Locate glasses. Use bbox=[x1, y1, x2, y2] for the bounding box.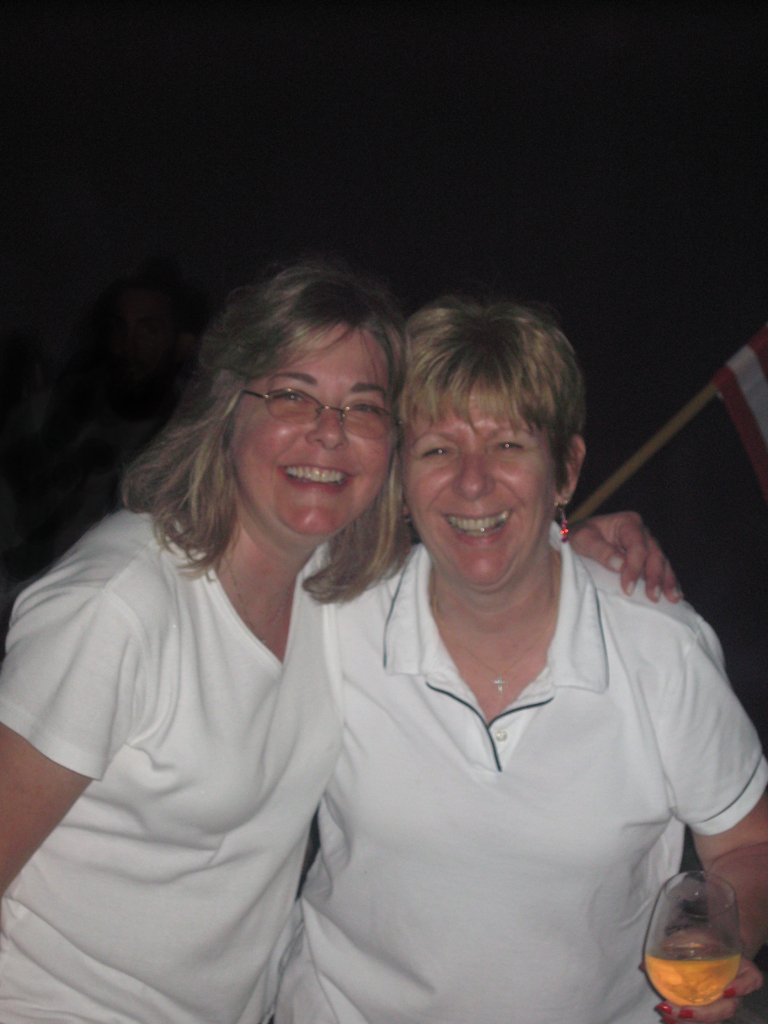
bbox=[217, 370, 419, 448].
